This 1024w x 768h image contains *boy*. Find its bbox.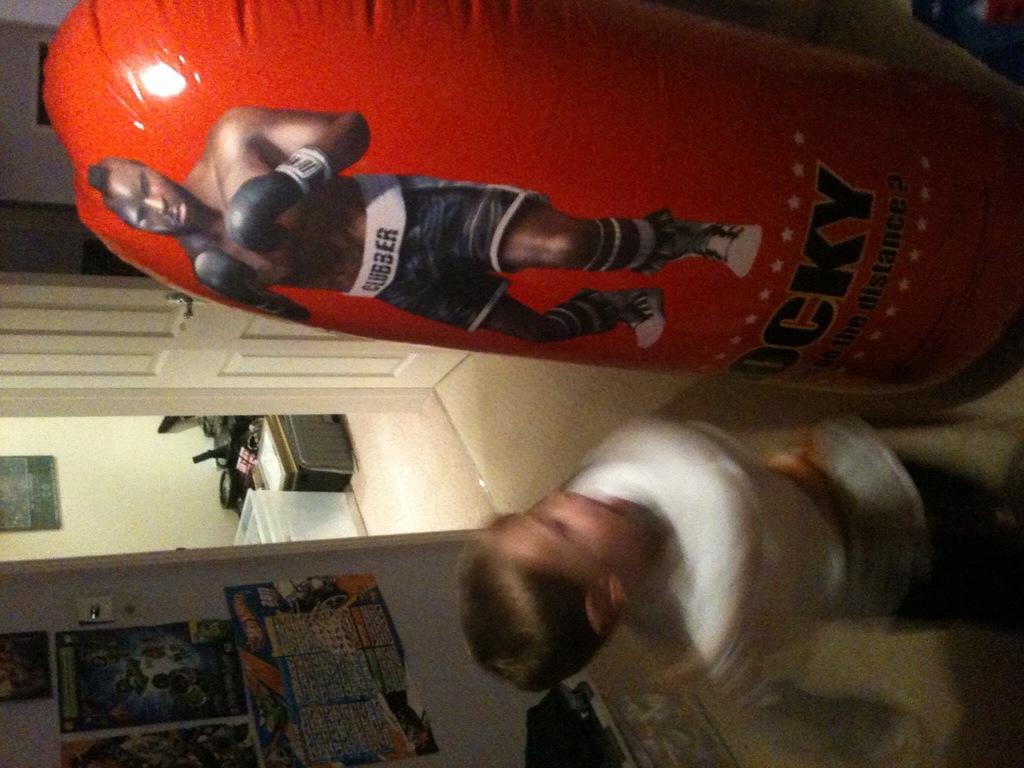
rect(460, 416, 1023, 760).
